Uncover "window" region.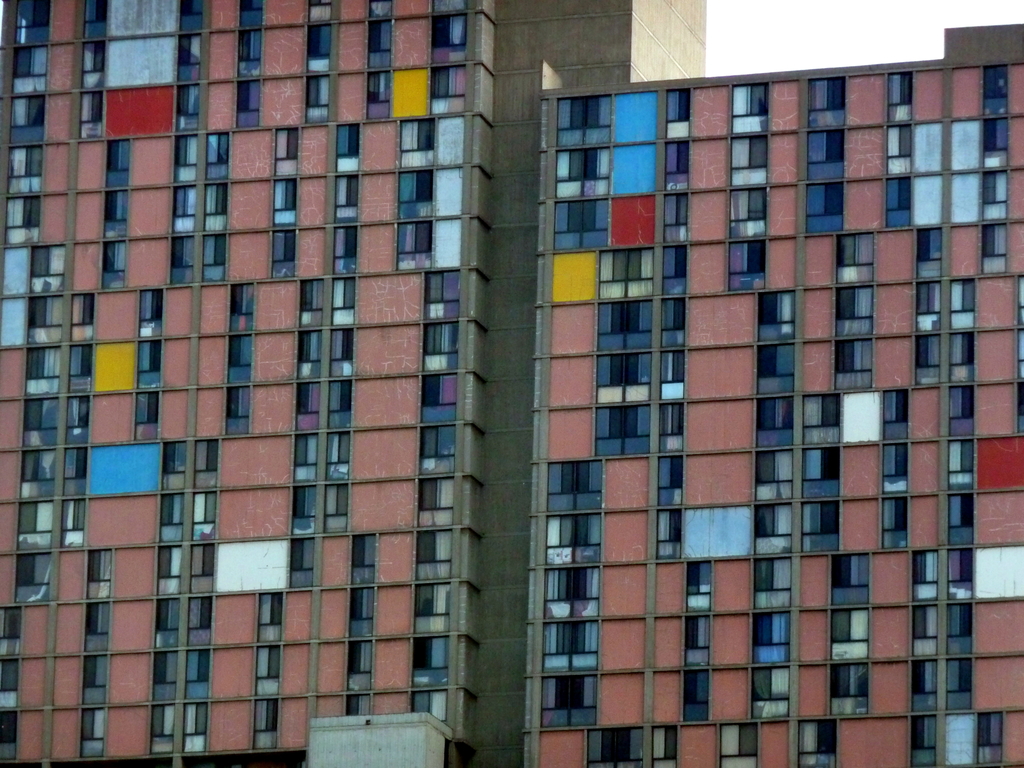
Uncovered: l=753, t=668, r=789, b=719.
